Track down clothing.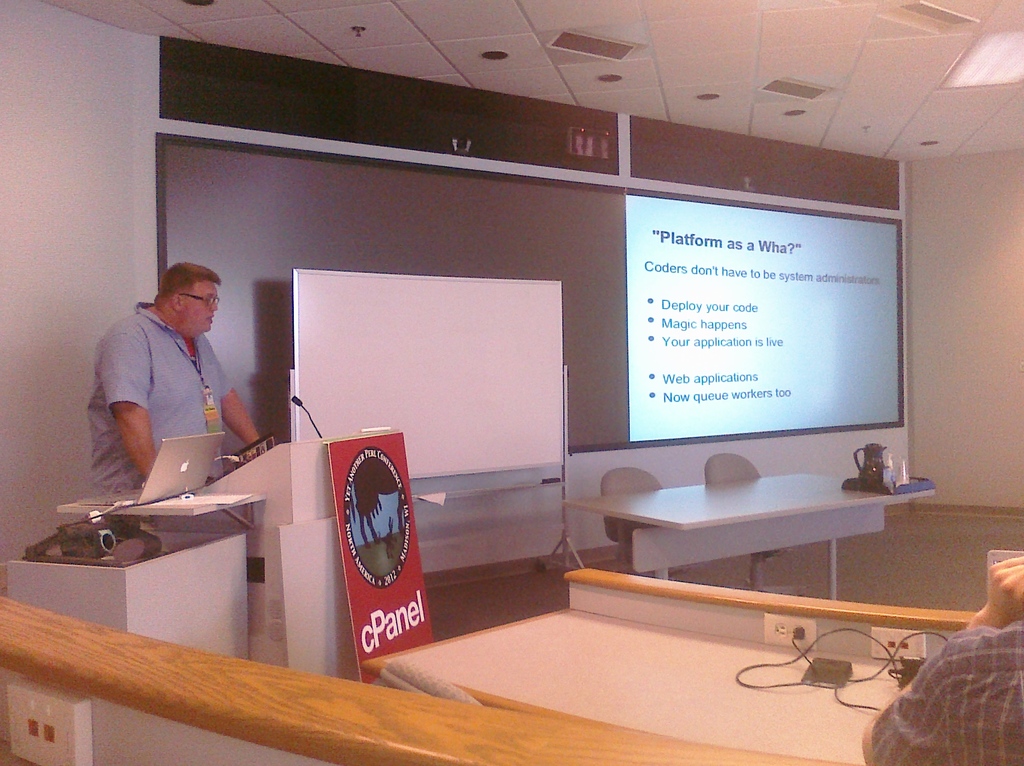
Tracked to box(84, 296, 268, 516).
